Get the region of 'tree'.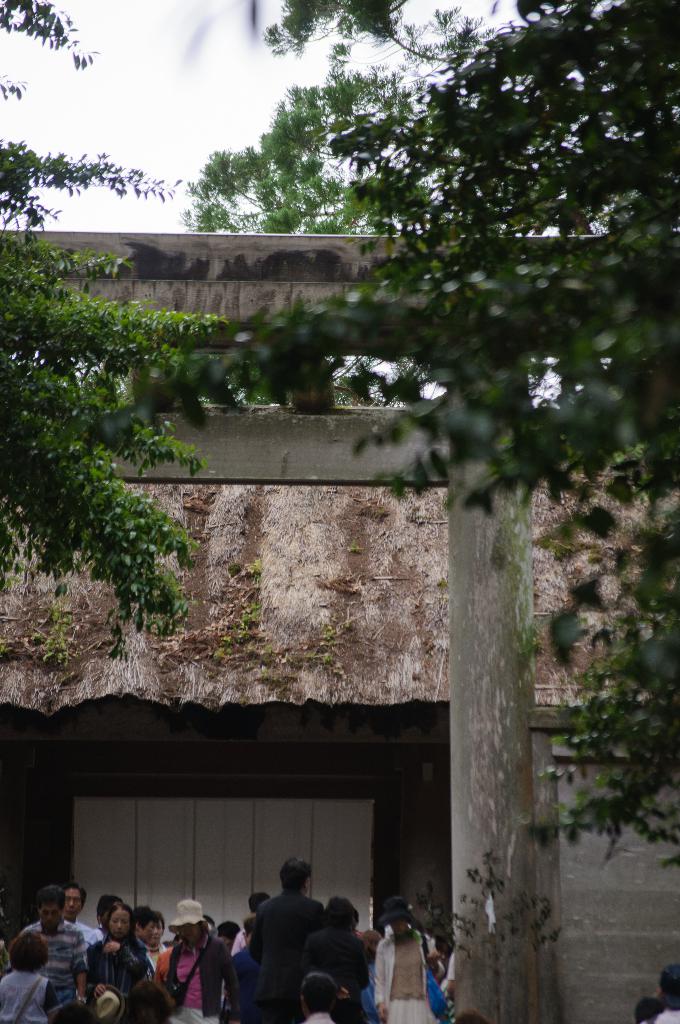
locate(428, 2, 540, 1023).
